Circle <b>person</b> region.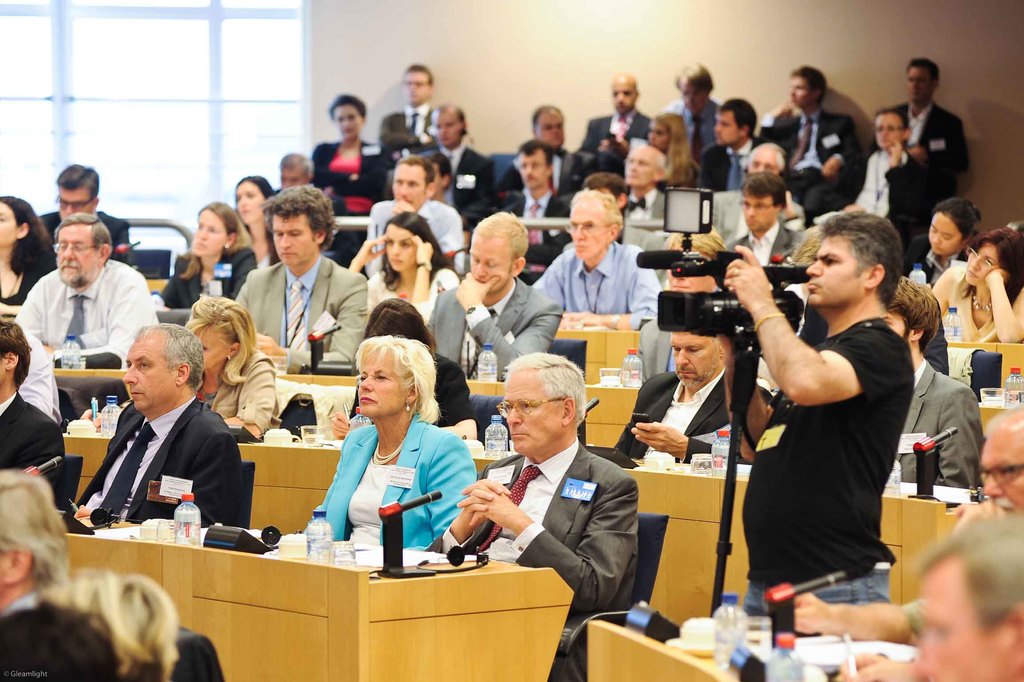
Region: bbox=[537, 185, 659, 335].
